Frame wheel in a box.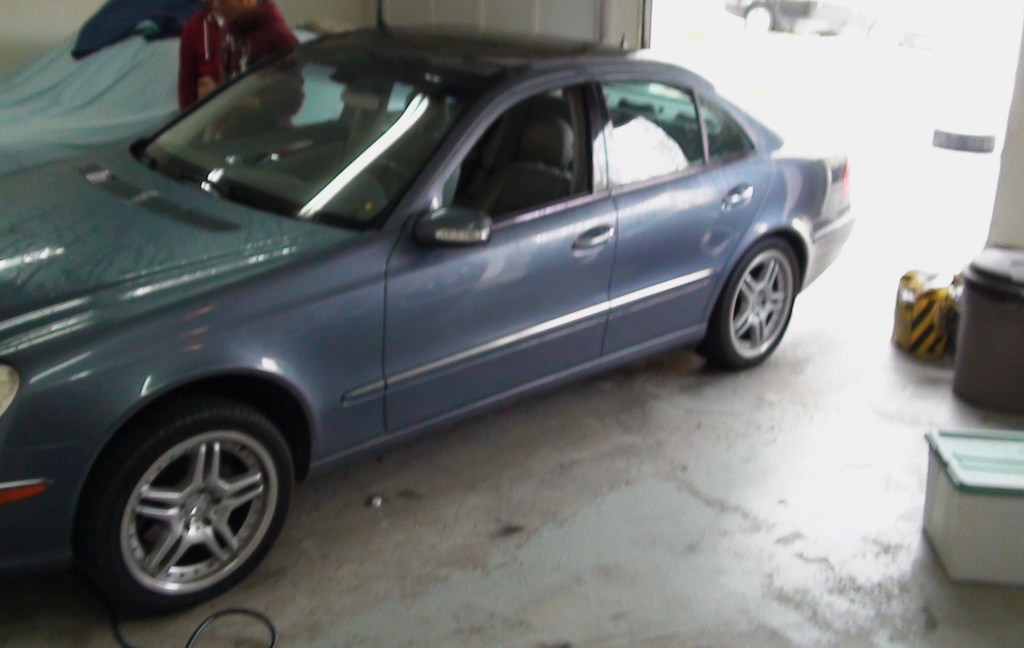
locate(698, 238, 801, 374).
